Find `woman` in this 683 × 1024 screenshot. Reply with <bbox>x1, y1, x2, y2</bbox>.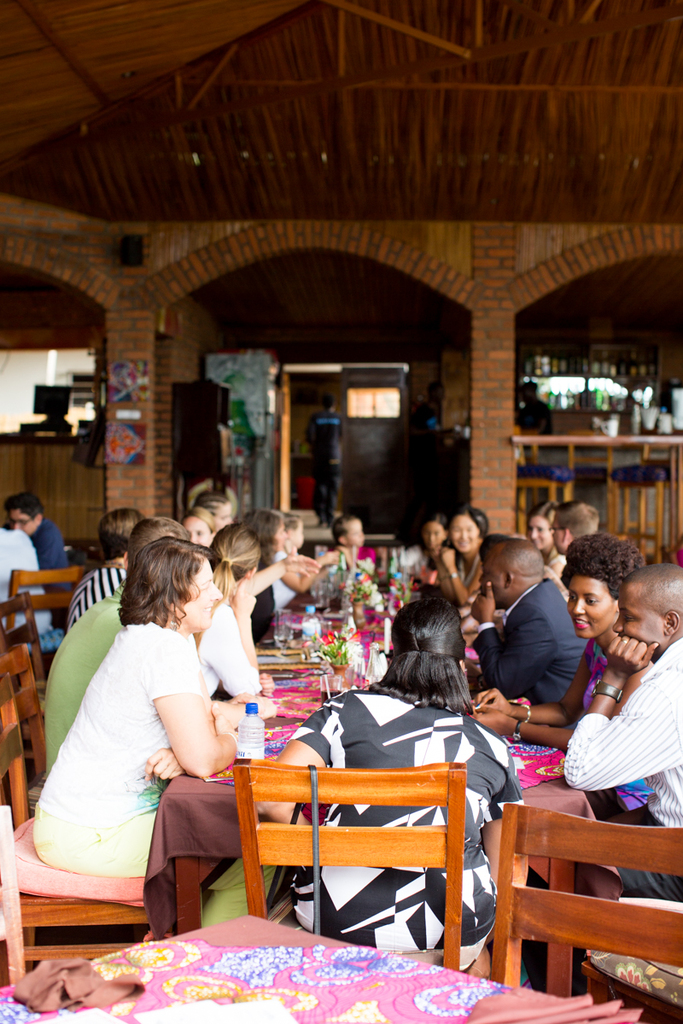
<bbox>526, 498, 558, 569</bbox>.
